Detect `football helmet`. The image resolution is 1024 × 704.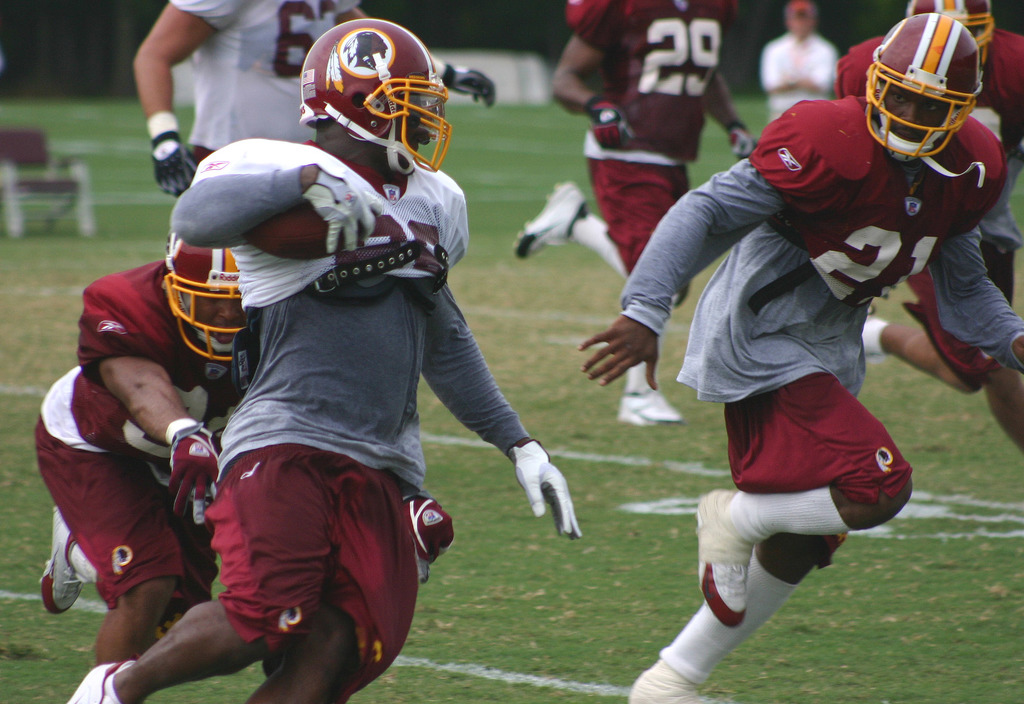
<box>905,0,998,54</box>.
